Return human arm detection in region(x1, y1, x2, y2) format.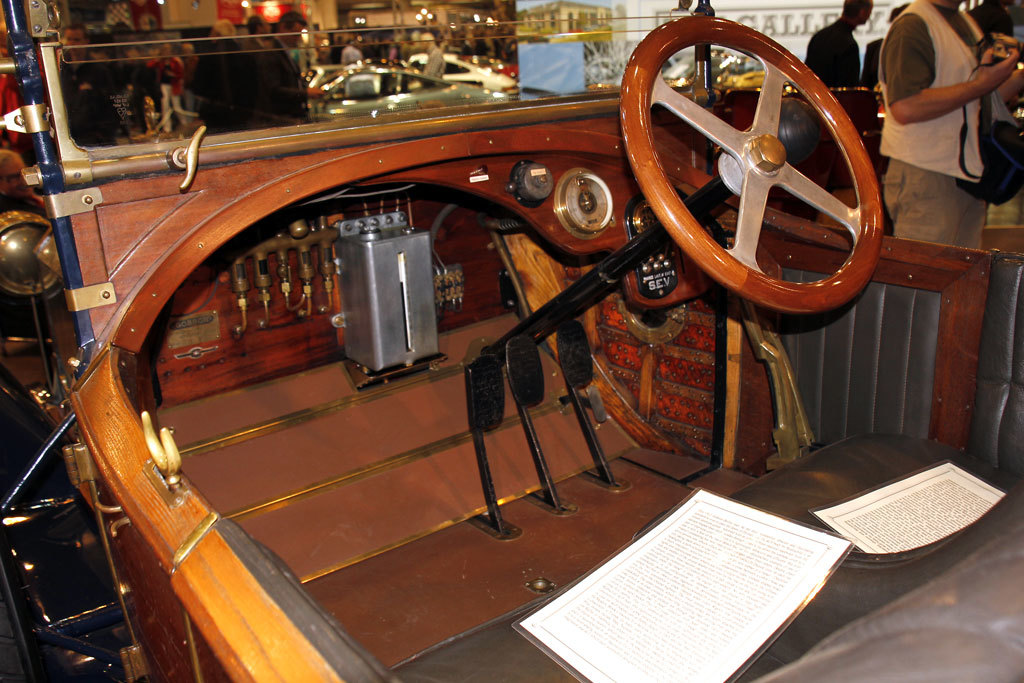
region(886, 38, 988, 121).
